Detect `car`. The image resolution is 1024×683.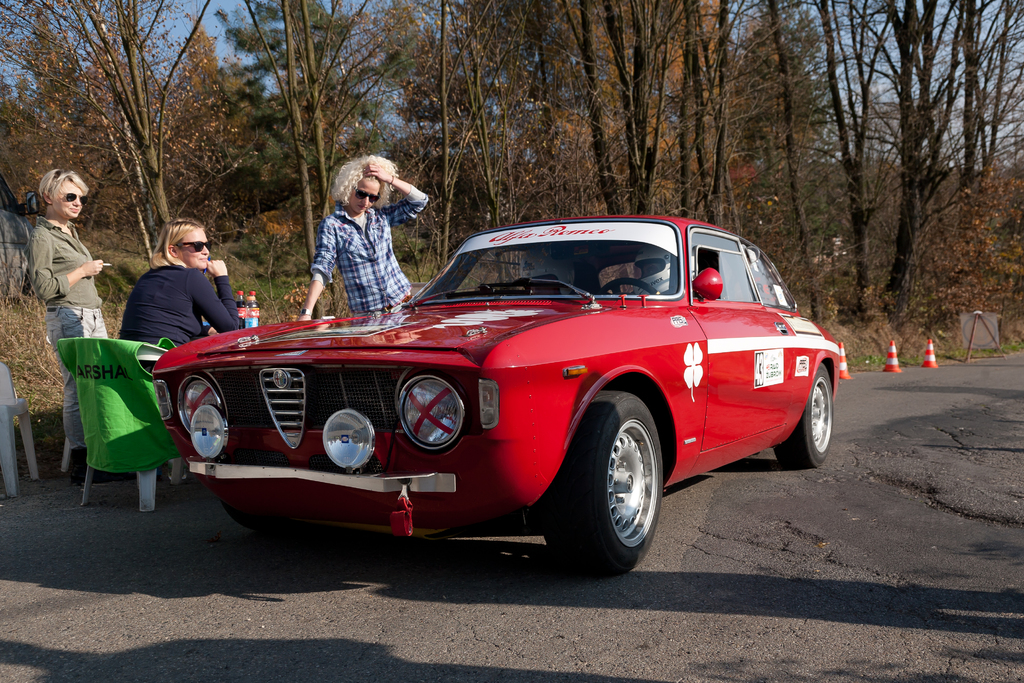
134:217:848:572.
